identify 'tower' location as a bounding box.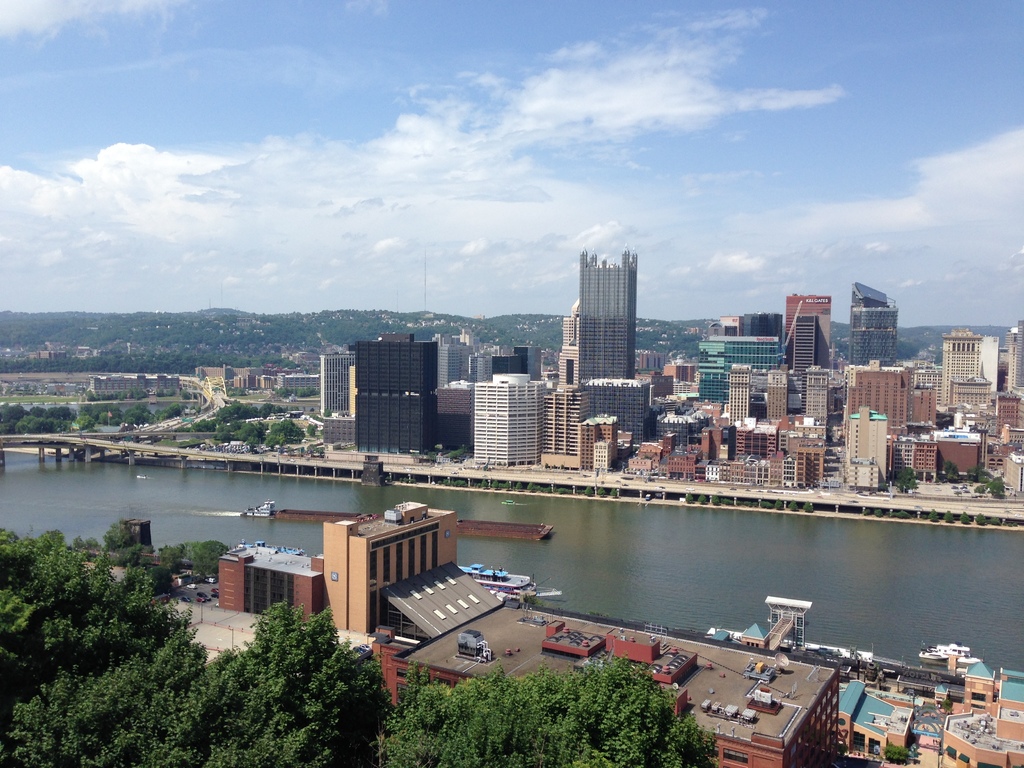
box=[841, 409, 891, 502].
